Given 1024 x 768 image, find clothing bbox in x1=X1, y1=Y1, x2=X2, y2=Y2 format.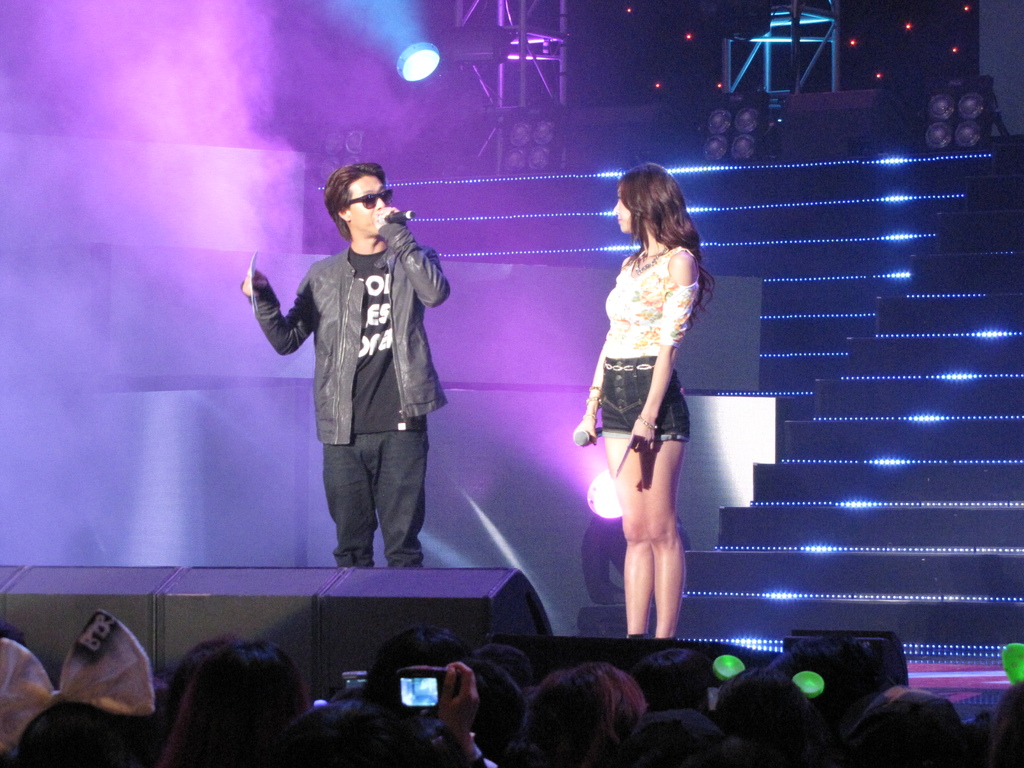
x1=586, y1=236, x2=705, y2=438.
